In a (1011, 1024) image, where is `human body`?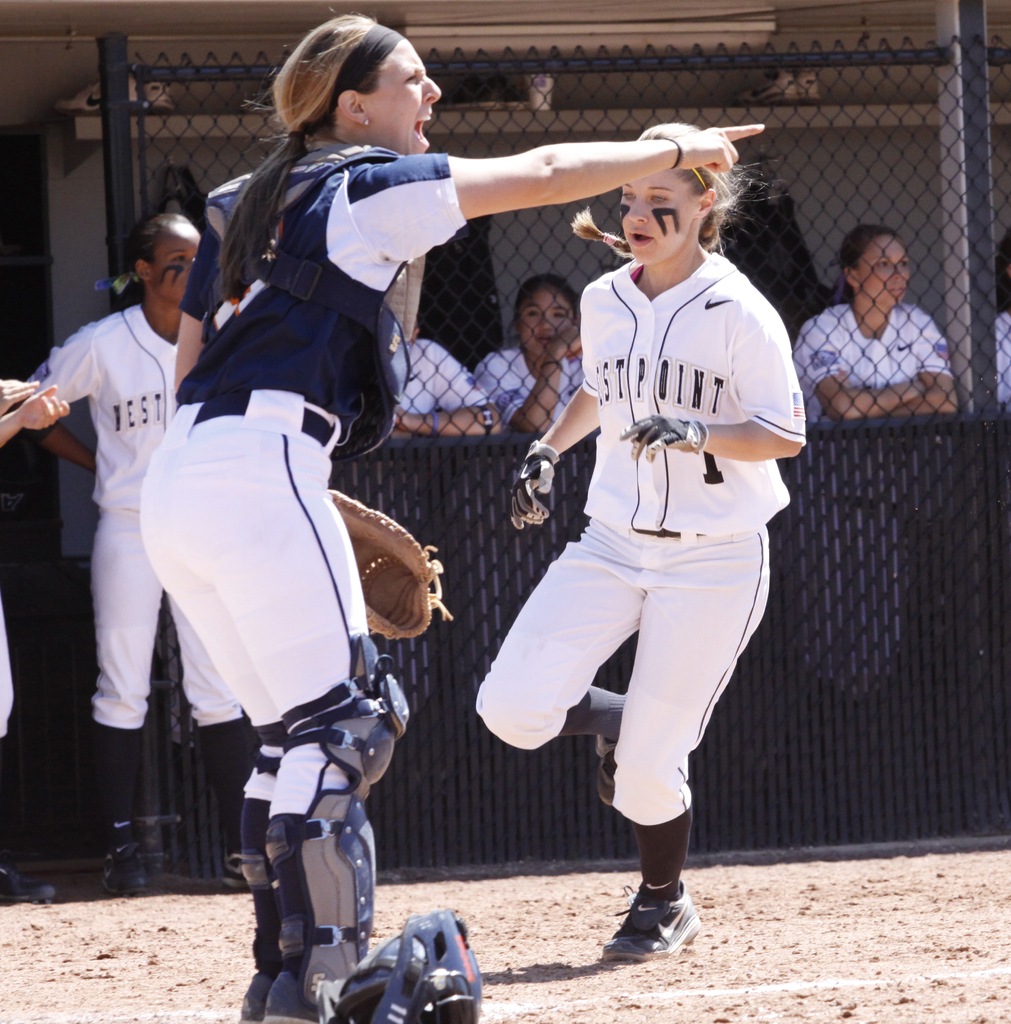
locate(16, 298, 240, 898).
